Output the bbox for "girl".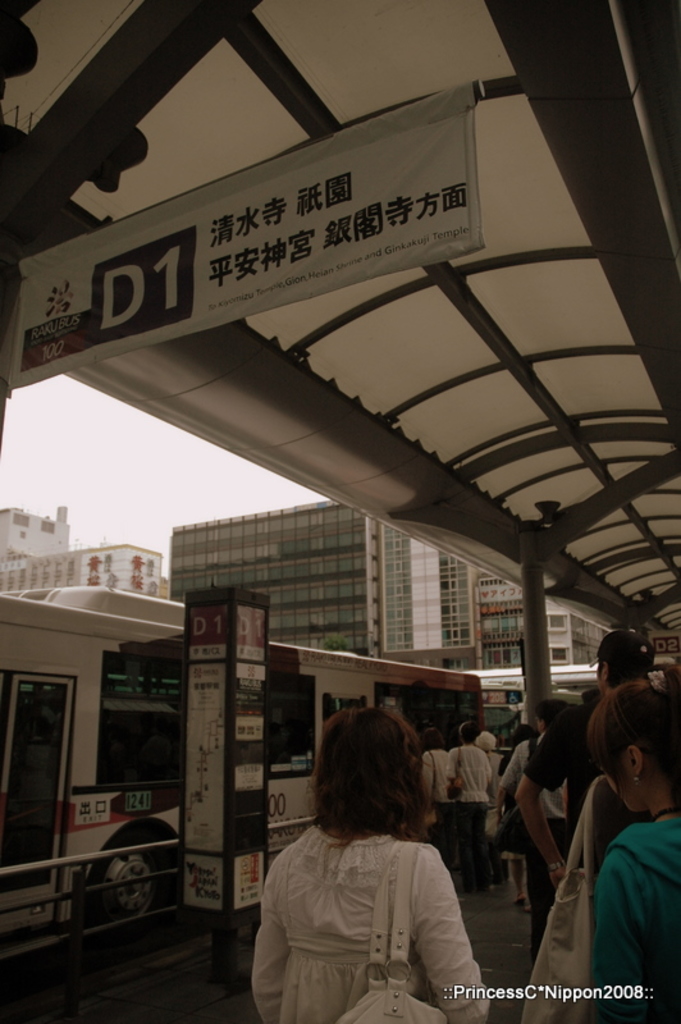
[255,708,492,1023].
